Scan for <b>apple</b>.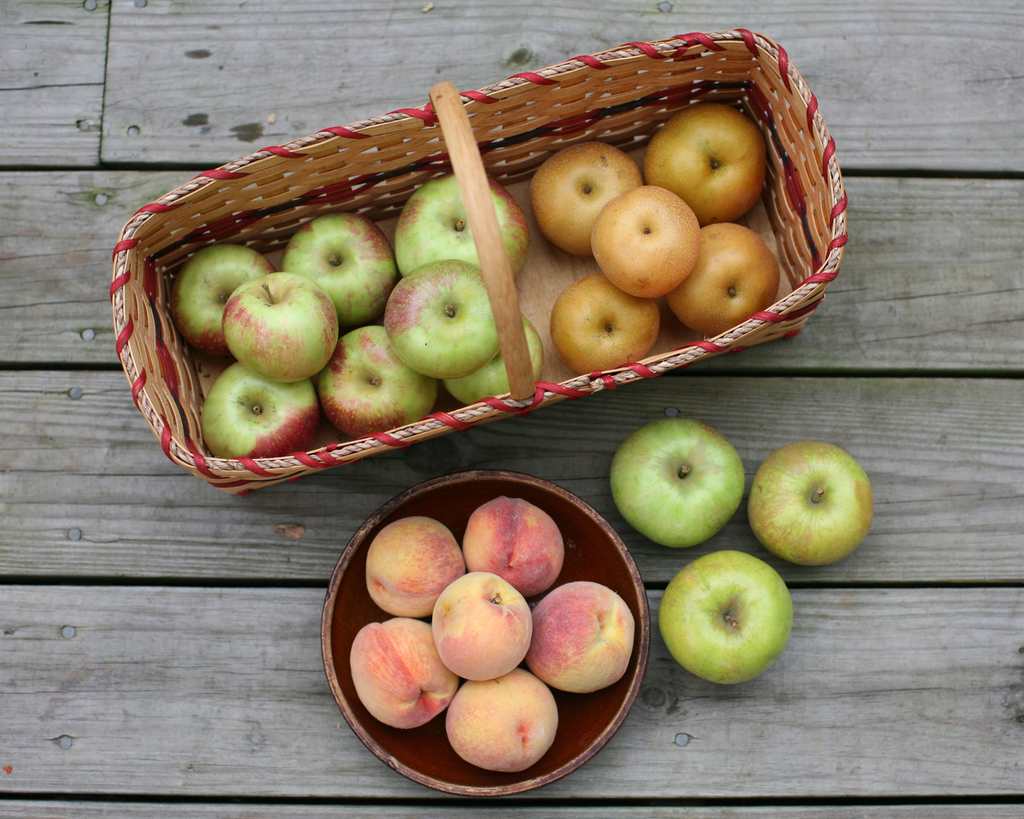
Scan result: detection(365, 518, 464, 615).
